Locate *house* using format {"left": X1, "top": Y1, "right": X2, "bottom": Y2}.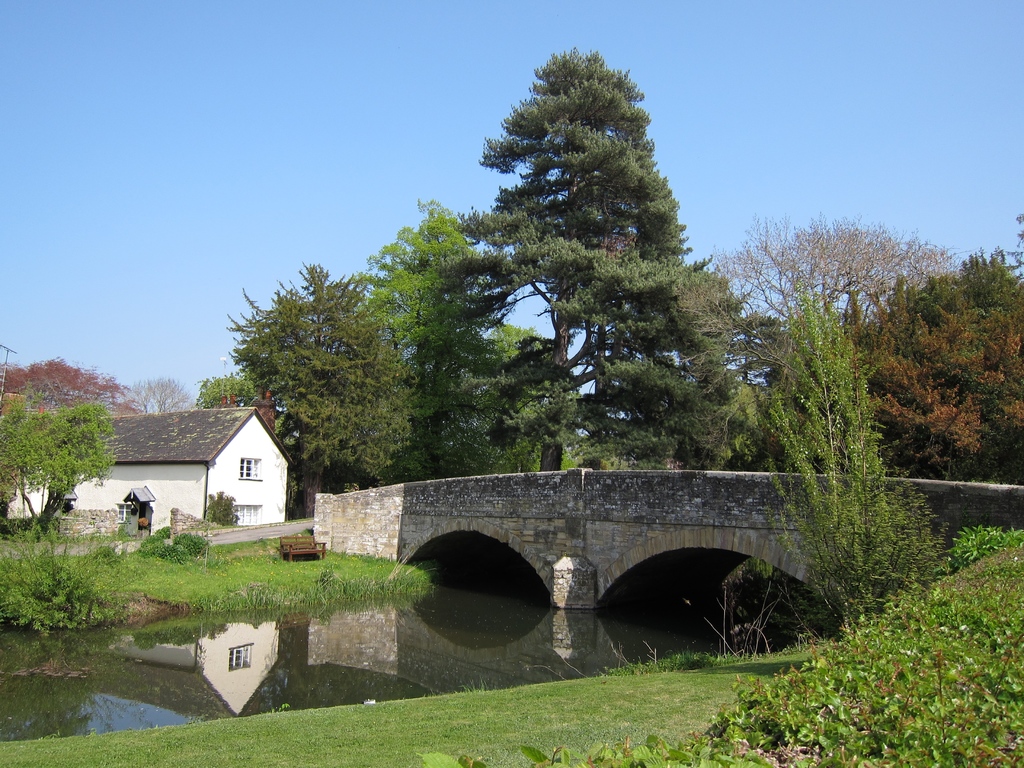
{"left": 24, "top": 358, "right": 294, "bottom": 537}.
